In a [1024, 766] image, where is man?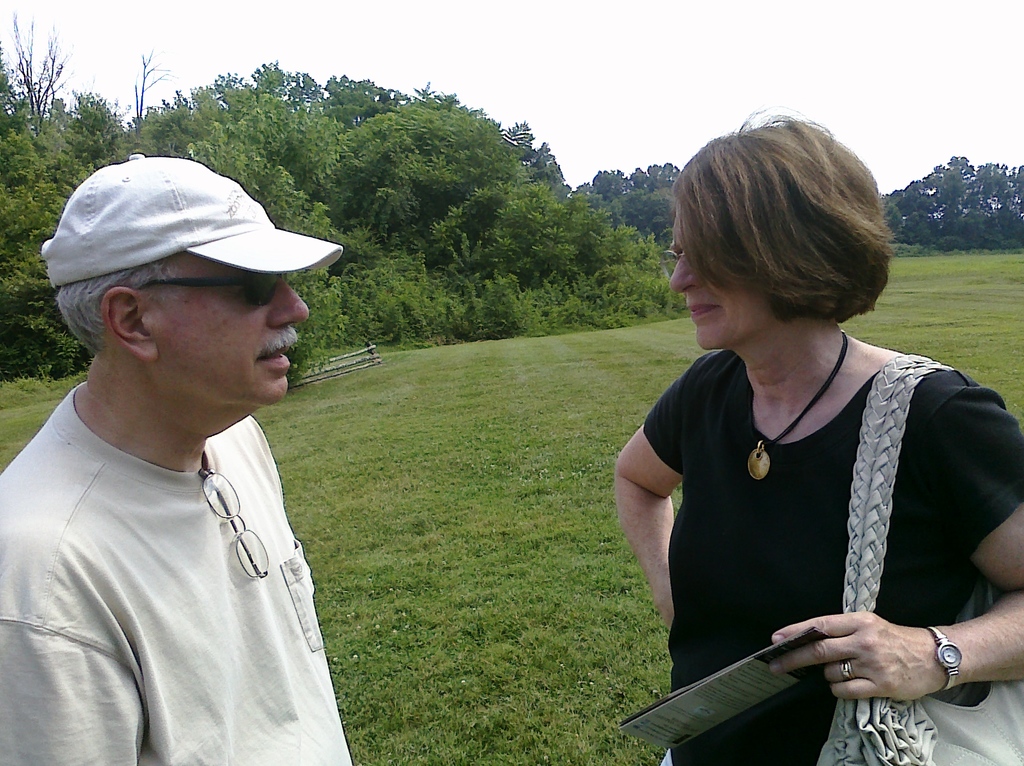
[0,157,354,765].
